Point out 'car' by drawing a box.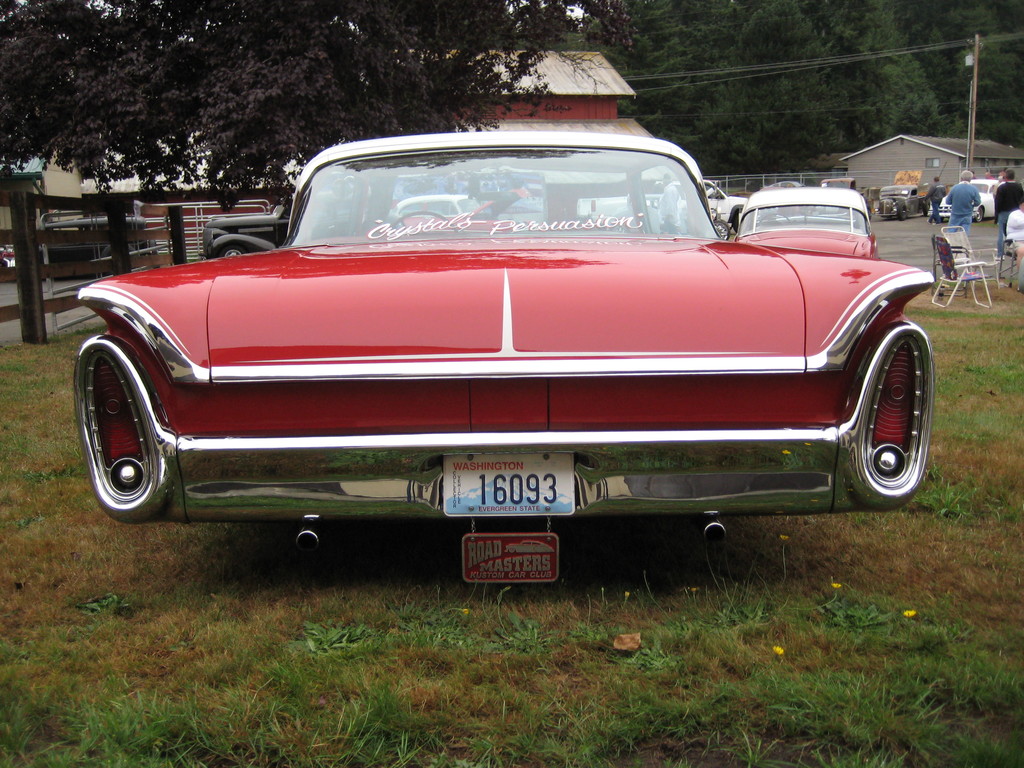
{"x1": 877, "y1": 185, "x2": 924, "y2": 217}.
